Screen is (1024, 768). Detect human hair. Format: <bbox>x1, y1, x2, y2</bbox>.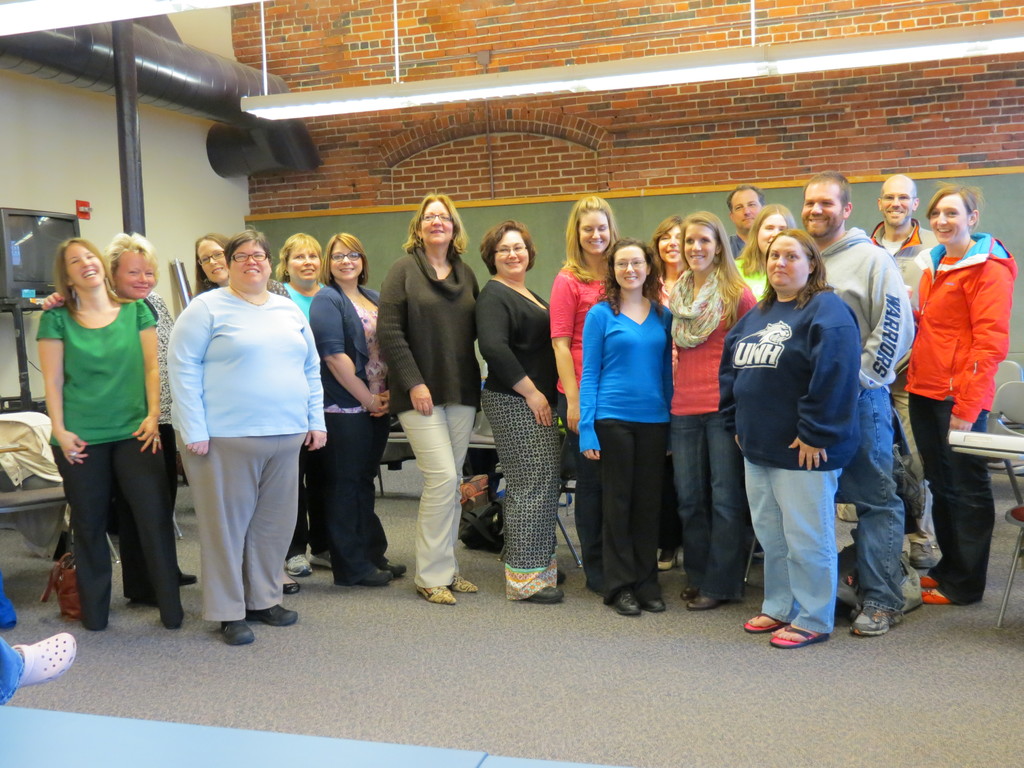
<bbox>925, 186, 986, 232</bbox>.
